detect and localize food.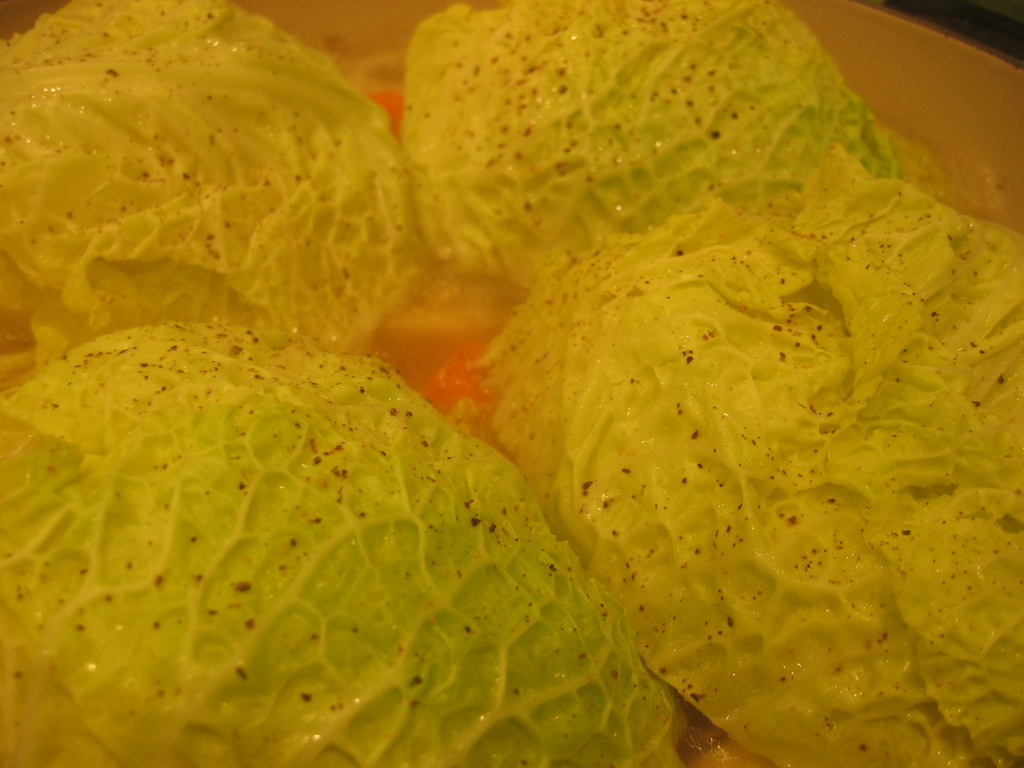
Localized at [left=467, top=148, right=1023, bottom=767].
